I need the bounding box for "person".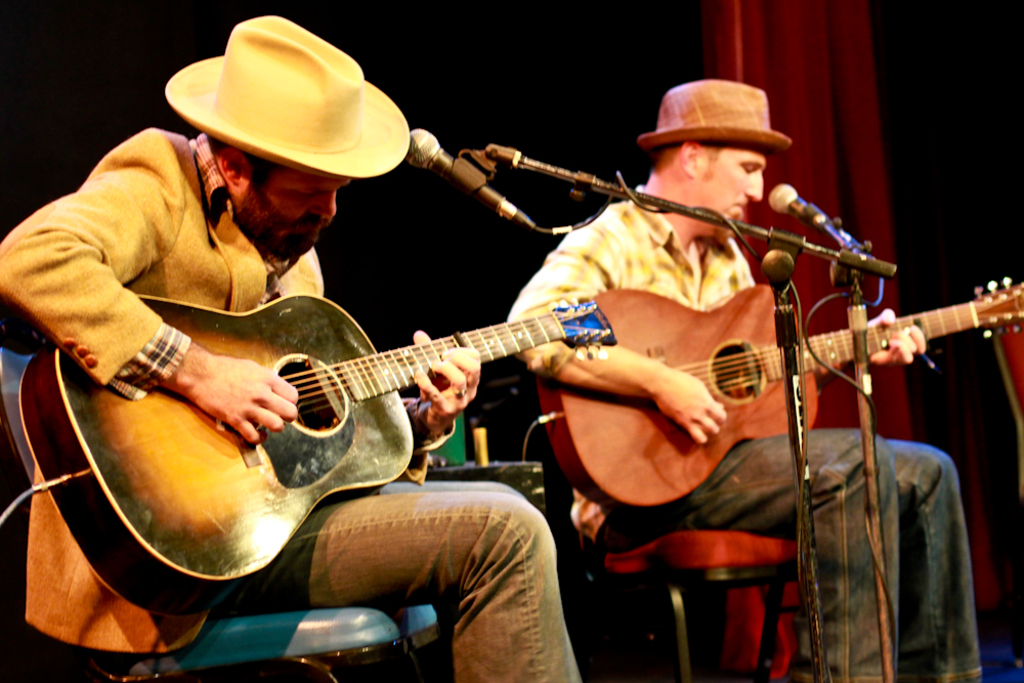
Here it is: [504,74,985,682].
